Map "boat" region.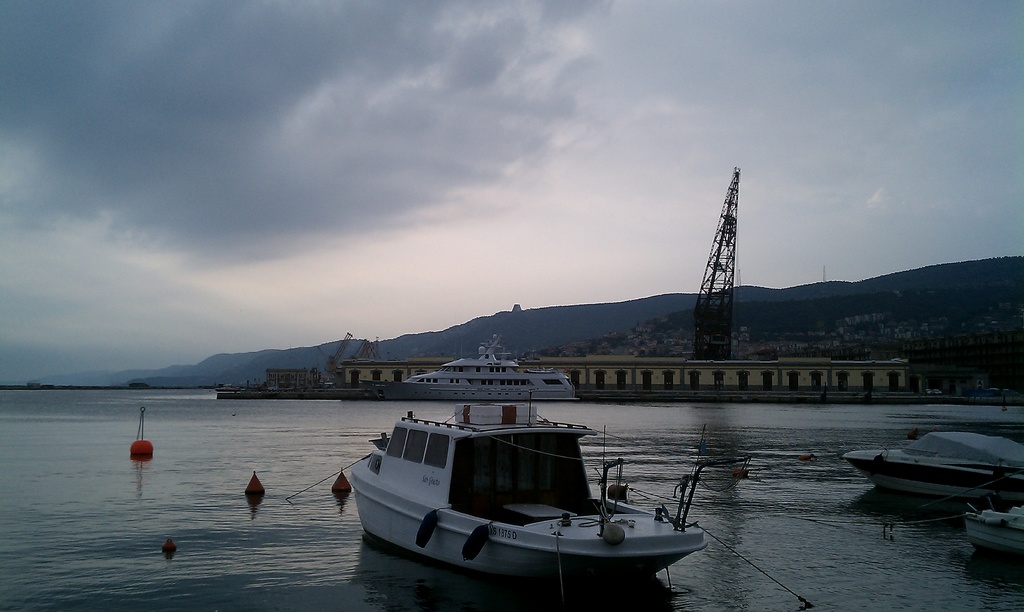
Mapped to Rect(844, 430, 1023, 503).
